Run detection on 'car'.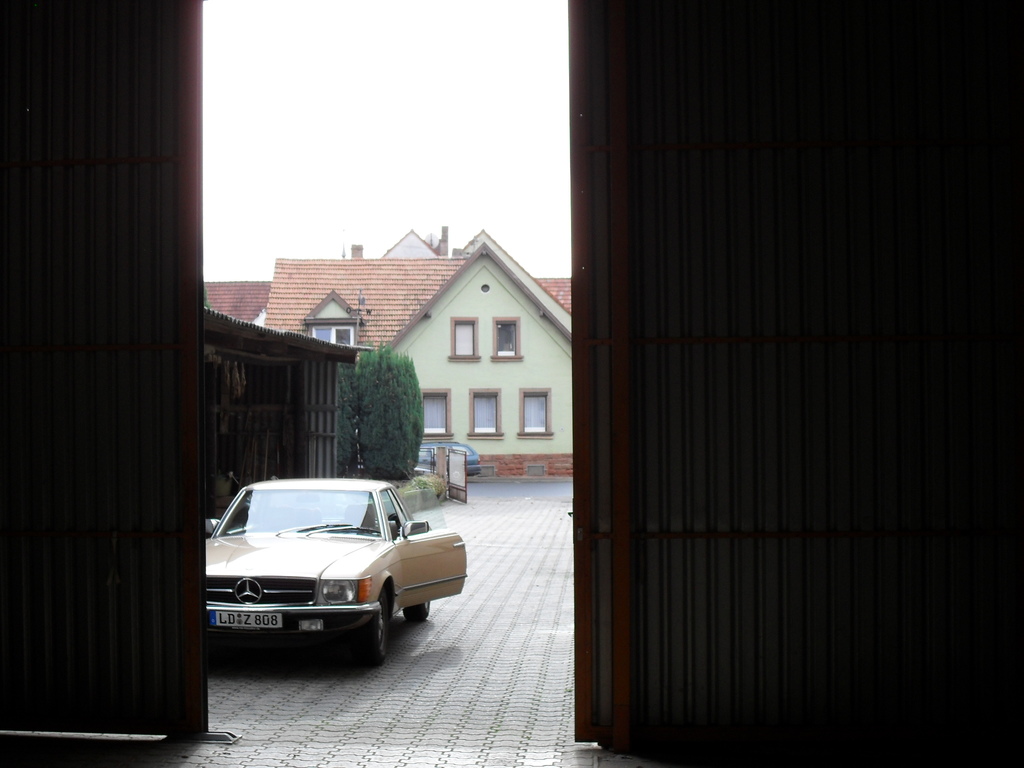
Result: detection(415, 441, 488, 483).
